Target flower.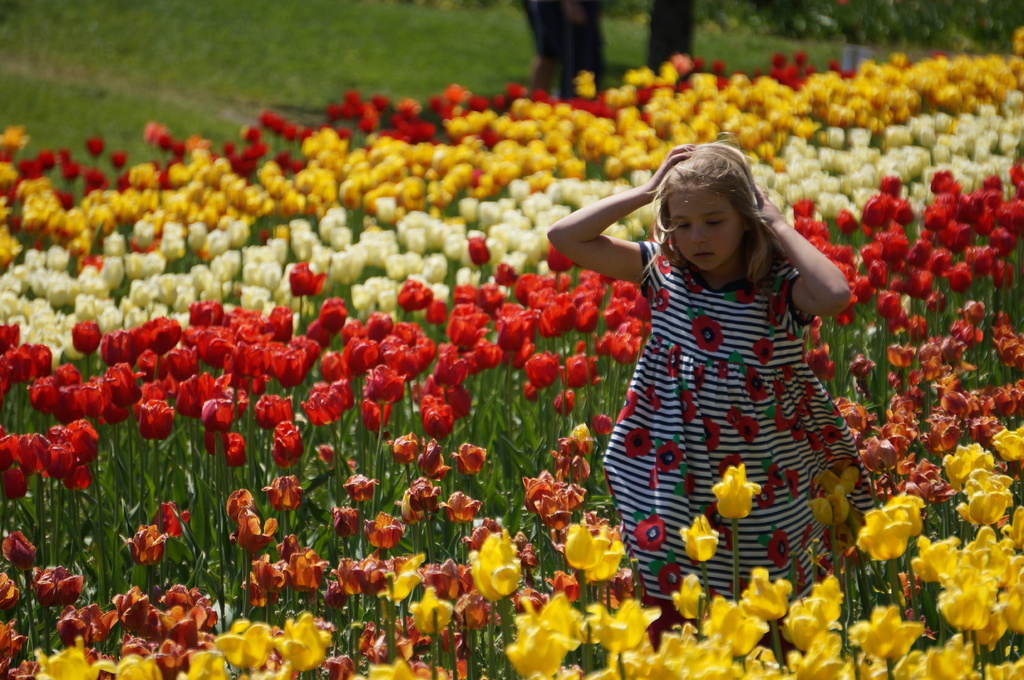
Target region: <box>705,467,764,525</box>.
